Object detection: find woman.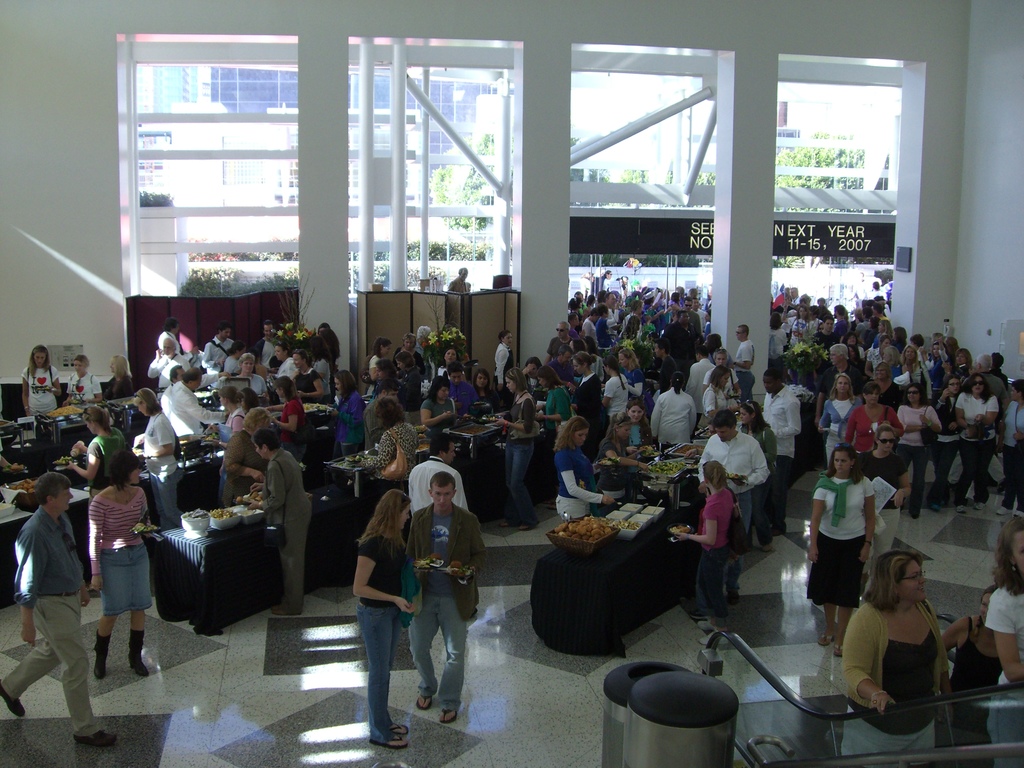
box(858, 420, 915, 550).
